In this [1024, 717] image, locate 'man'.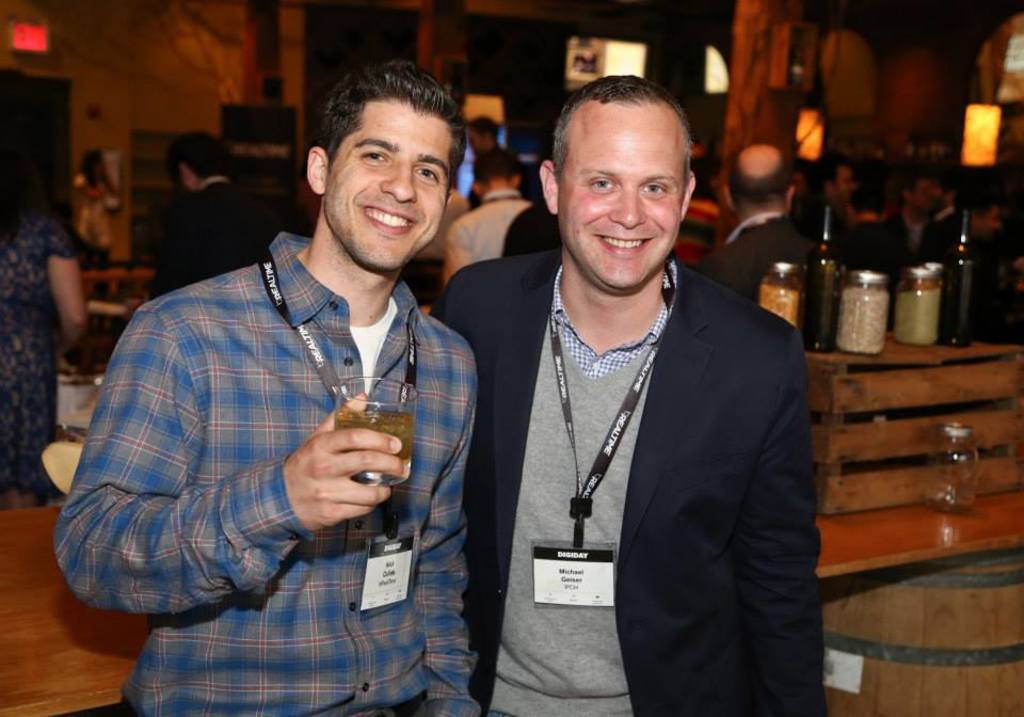
Bounding box: pyautogui.locateOnScreen(410, 79, 826, 716).
